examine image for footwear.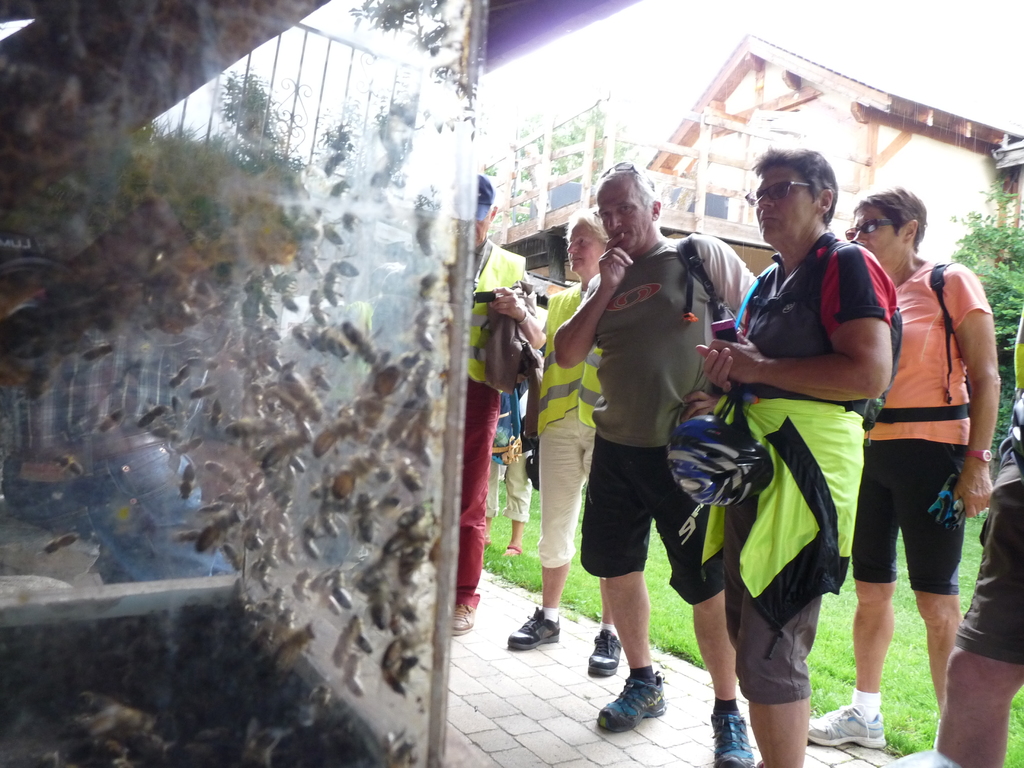
Examination result: (left=600, top=671, right=676, bottom=748).
